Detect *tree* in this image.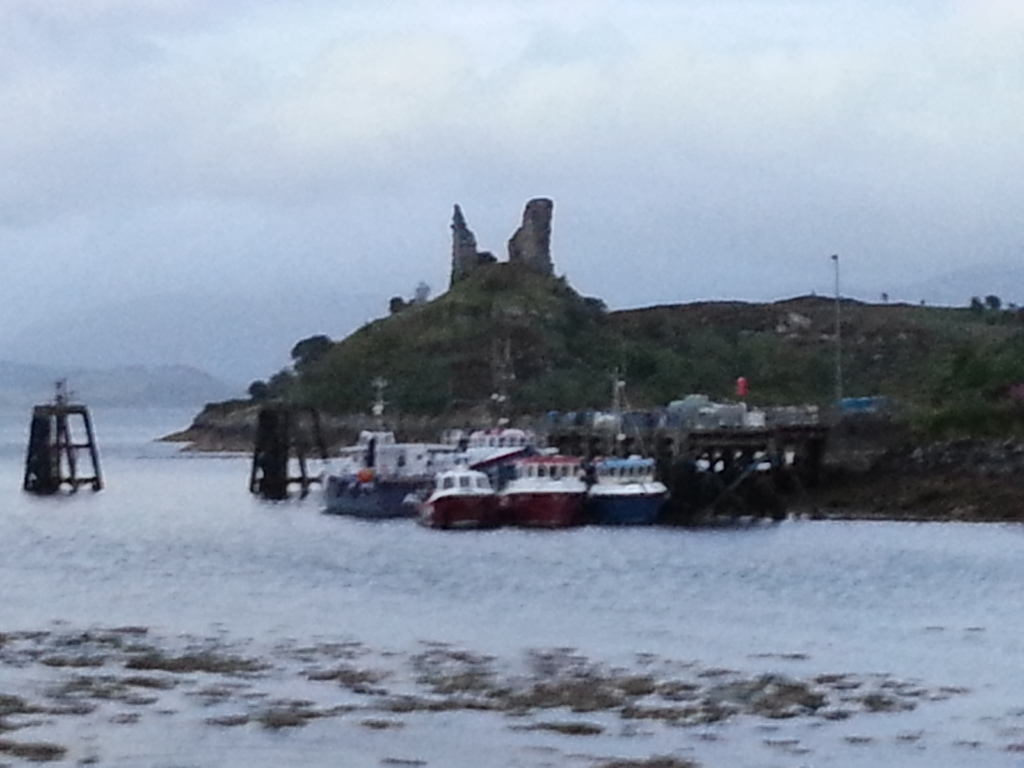
Detection: (left=289, top=332, right=334, bottom=366).
